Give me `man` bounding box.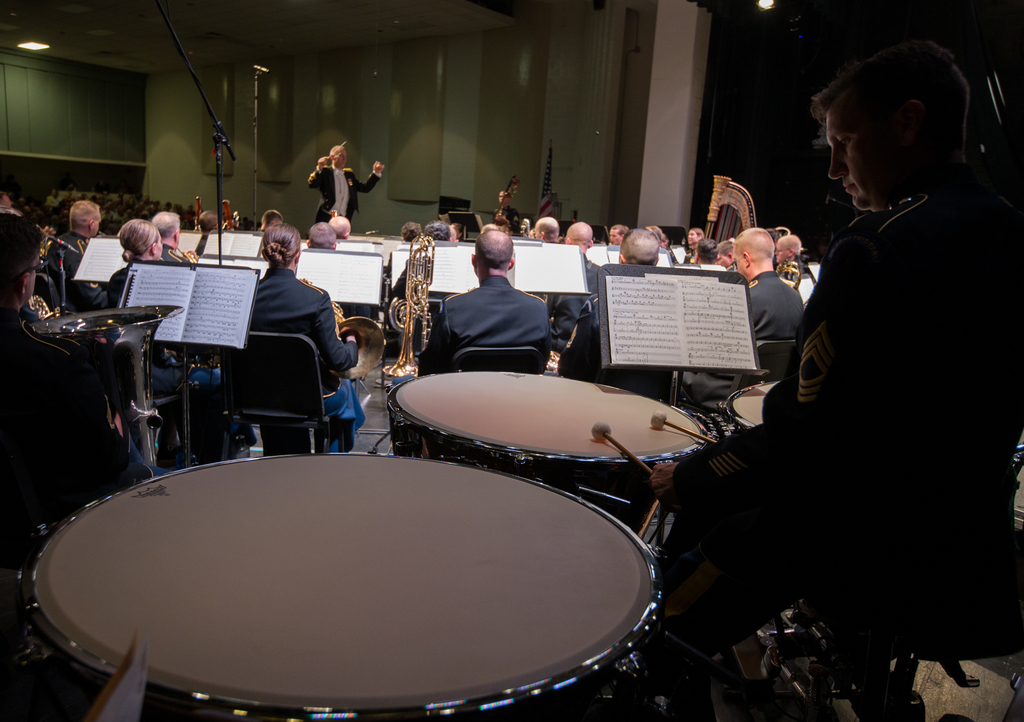
region(425, 241, 570, 378).
